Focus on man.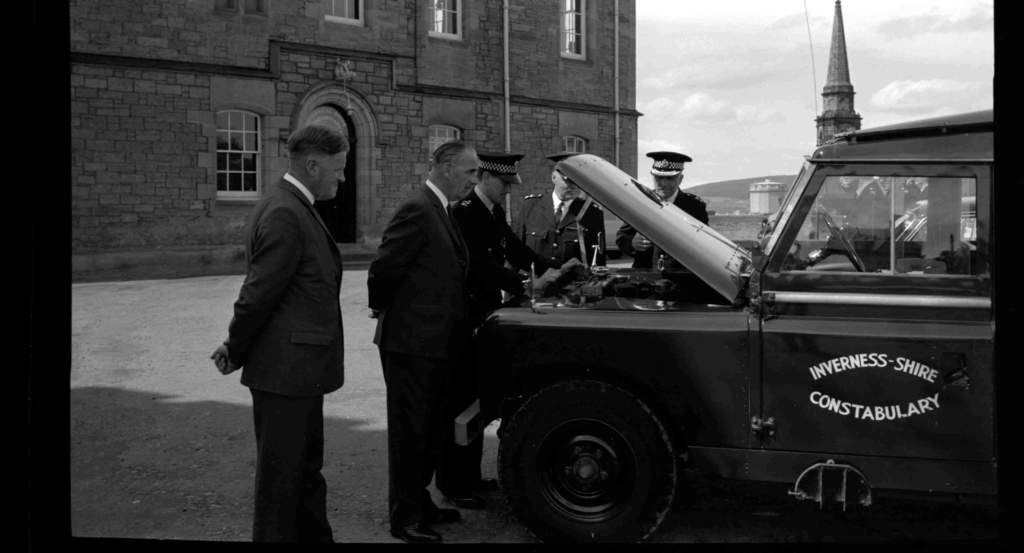
Focused at <bbox>429, 150, 559, 511</bbox>.
